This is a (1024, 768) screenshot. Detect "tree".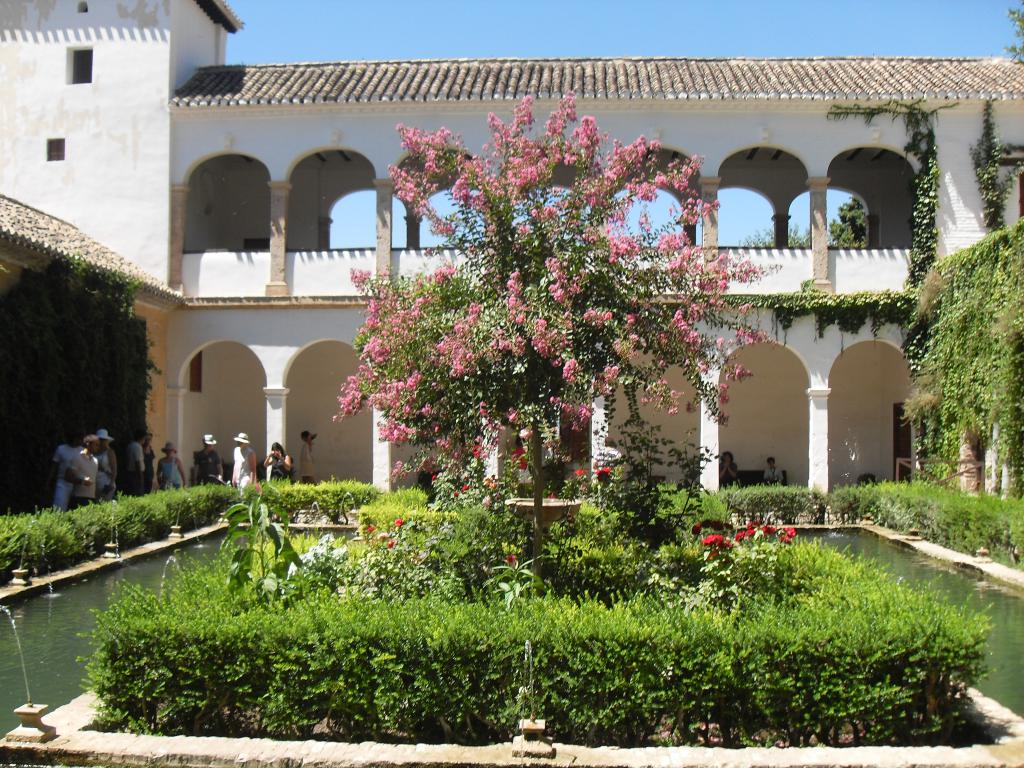
885, 223, 1023, 506.
